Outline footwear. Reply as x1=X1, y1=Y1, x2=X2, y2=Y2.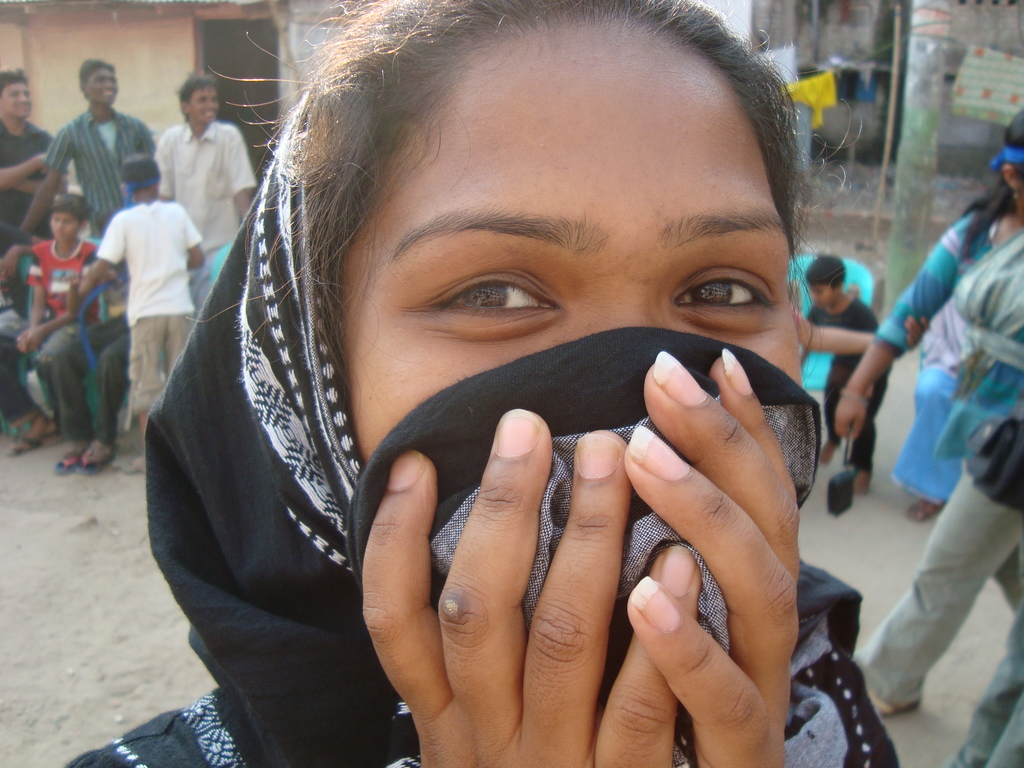
x1=17, y1=422, x2=43, y2=450.
